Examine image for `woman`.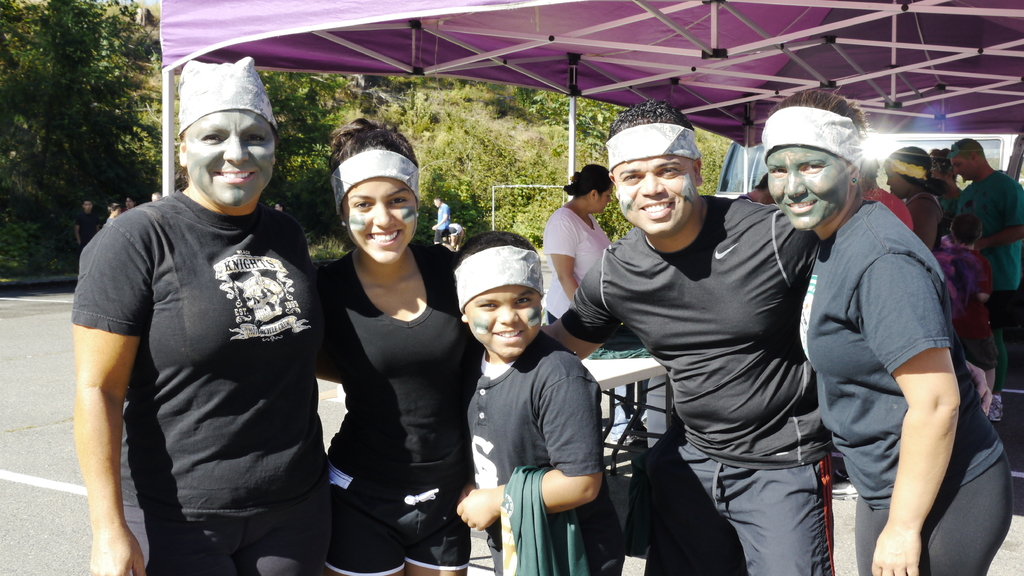
Examination result: locate(757, 86, 1014, 575).
